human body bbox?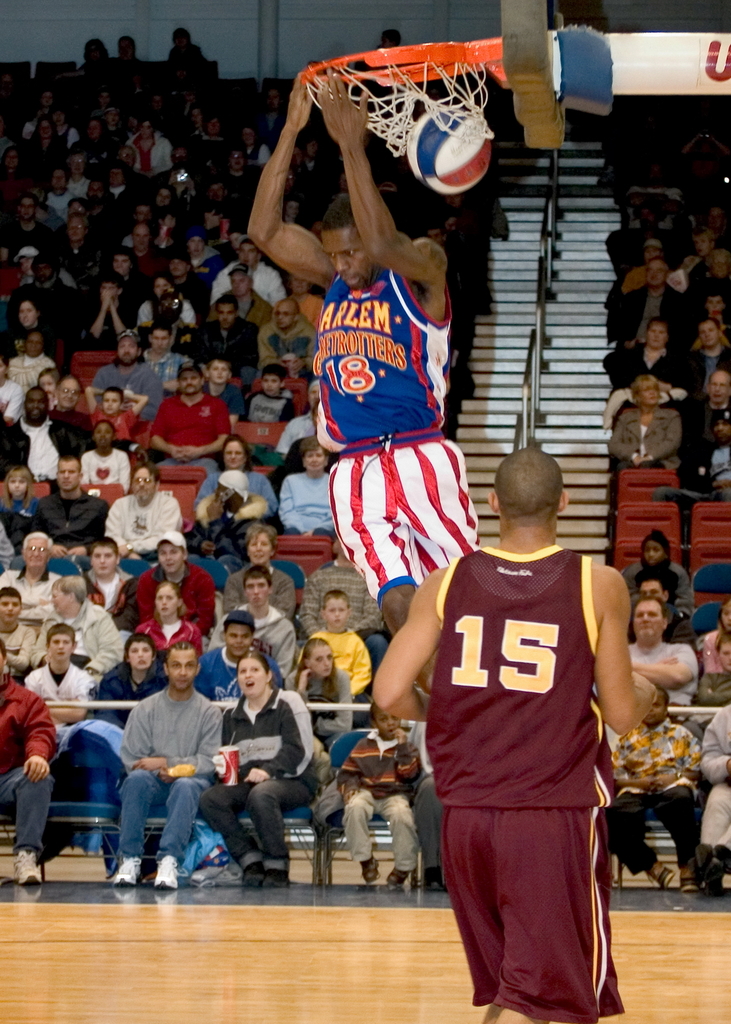
bbox=[96, 640, 156, 715]
